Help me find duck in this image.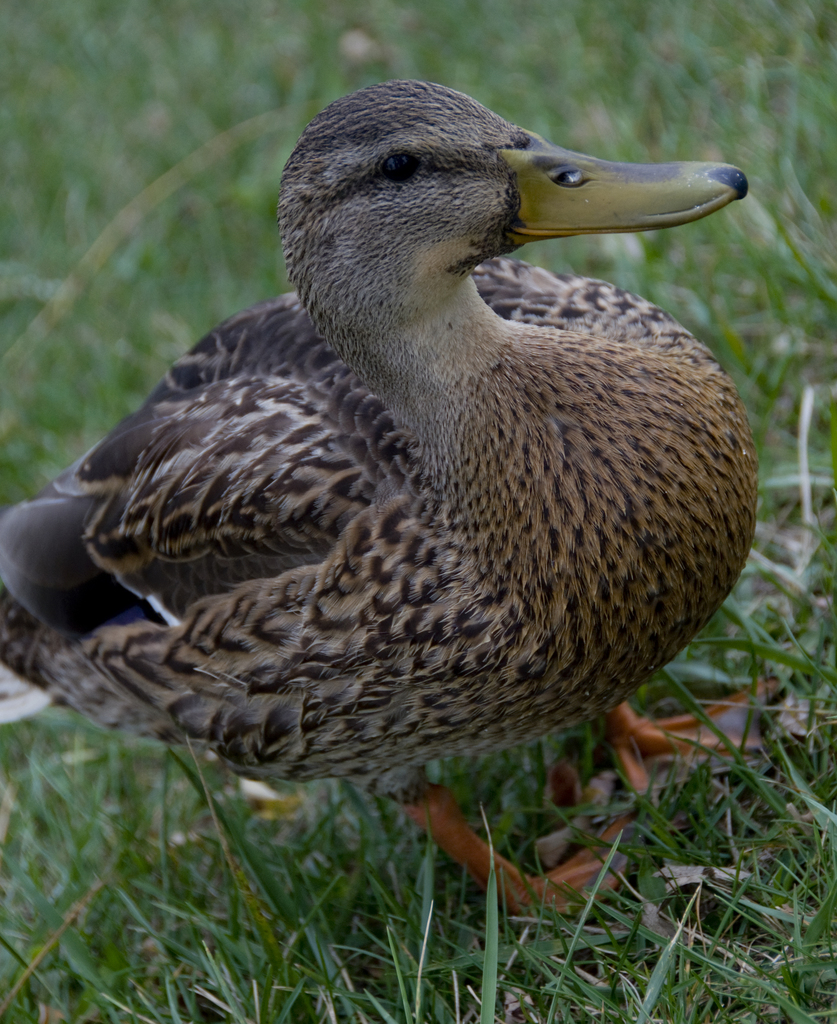
Found it: <region>13, 81, 790, 952</region>.
